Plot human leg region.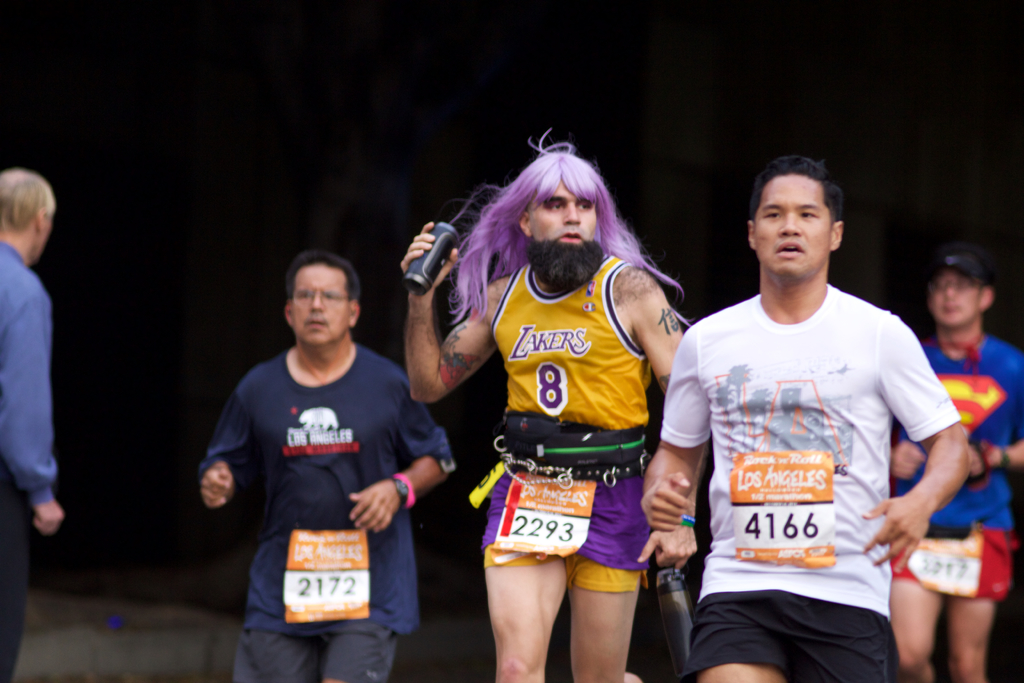
Plotted at box(945, 587, 990, 682).
